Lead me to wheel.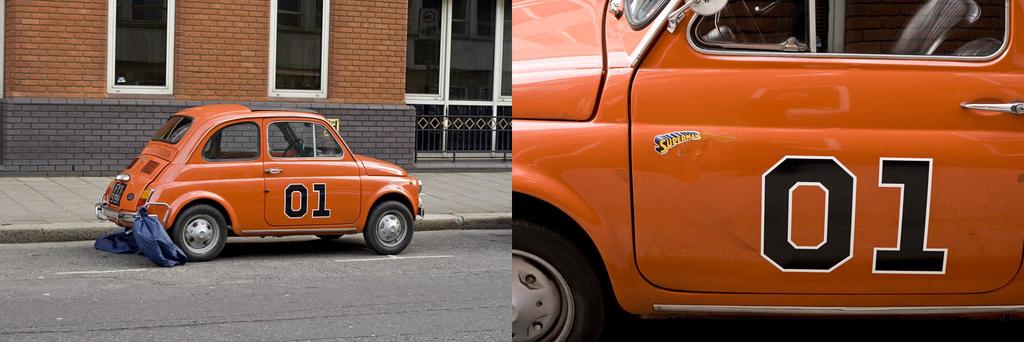
Lead to [x1=365, y1=201, x2=412, y2=256].
